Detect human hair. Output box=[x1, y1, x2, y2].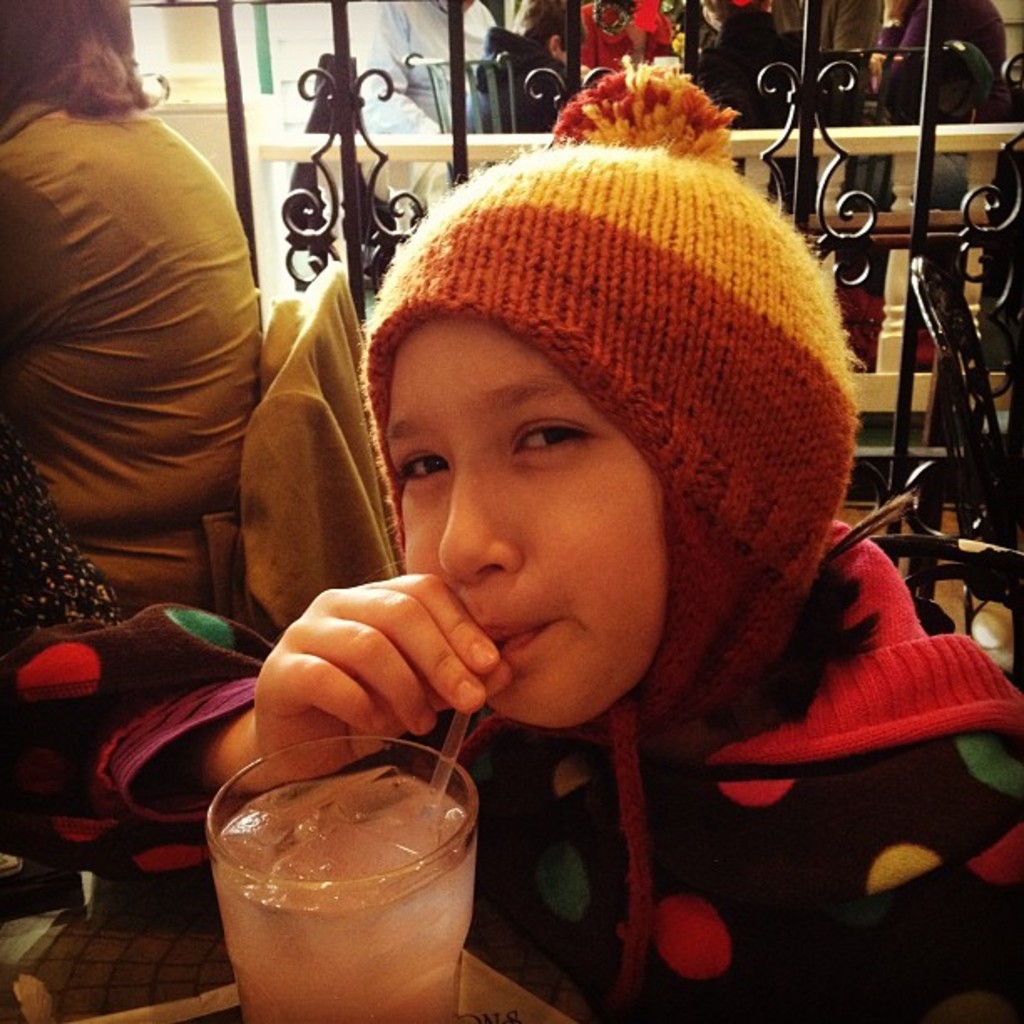
box=[20, 12, 152, 119].
